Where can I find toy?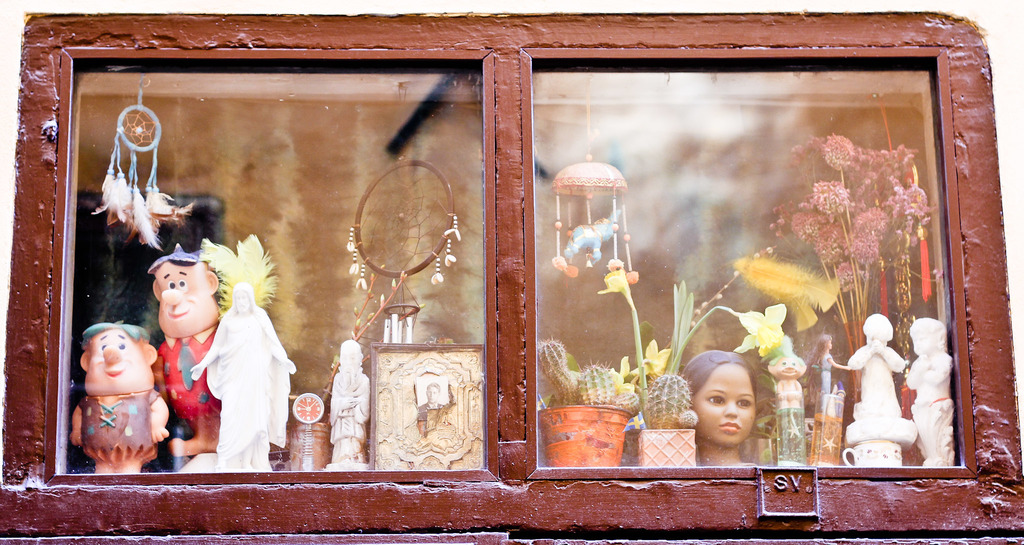
You can find it at [369,283,483,471].
